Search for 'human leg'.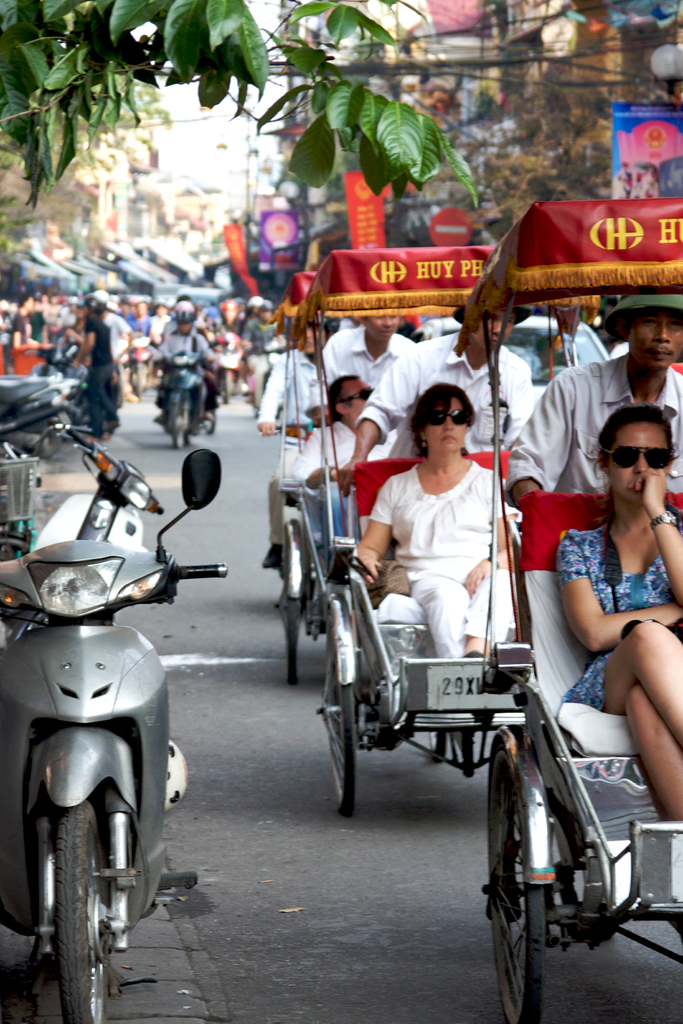
Found at x1=463, y1=557, x2=516, y2=657.
